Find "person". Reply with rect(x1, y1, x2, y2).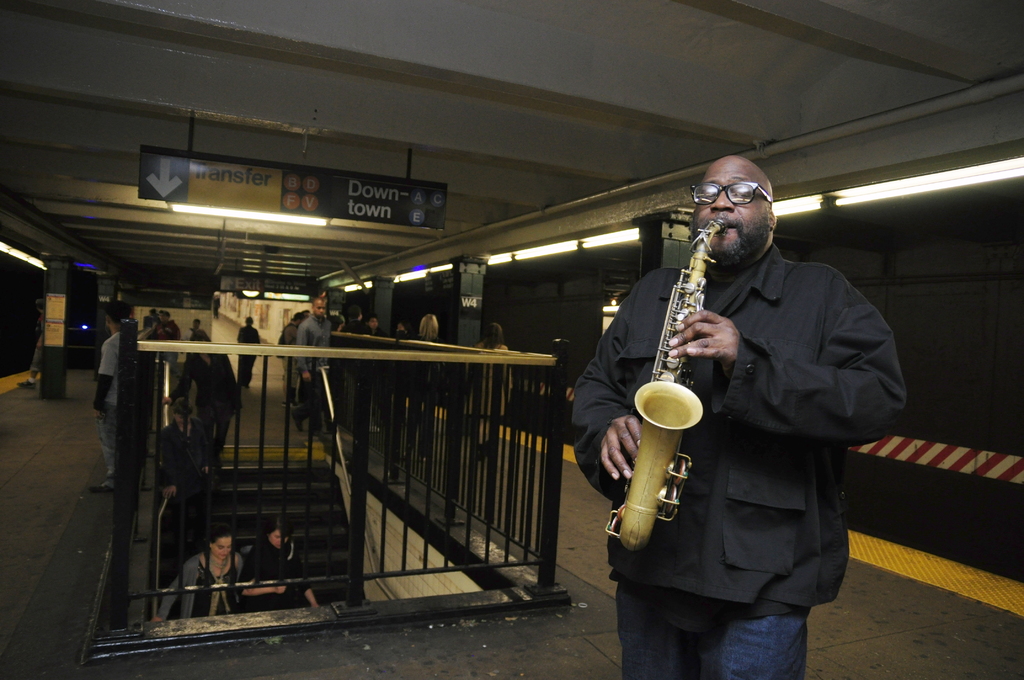
rect(156, 394, 219, 554).
